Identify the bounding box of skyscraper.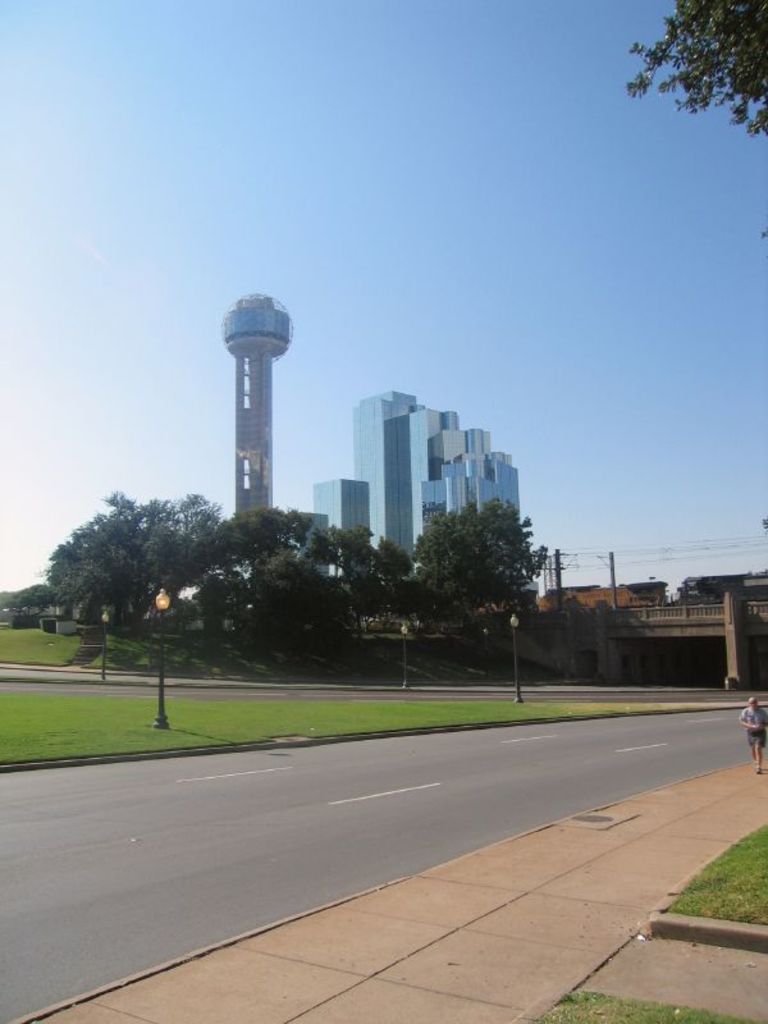
bbox(353, 396, 413, 566).
